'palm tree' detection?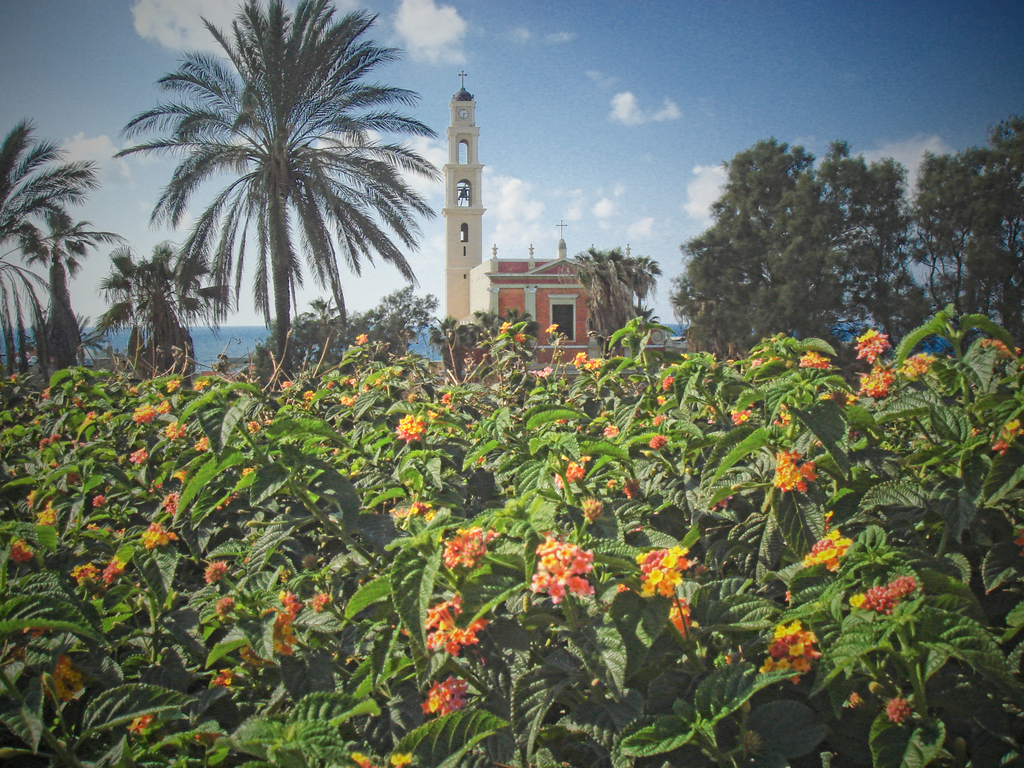
(left=0, top=129, right=81, bottom=390)
